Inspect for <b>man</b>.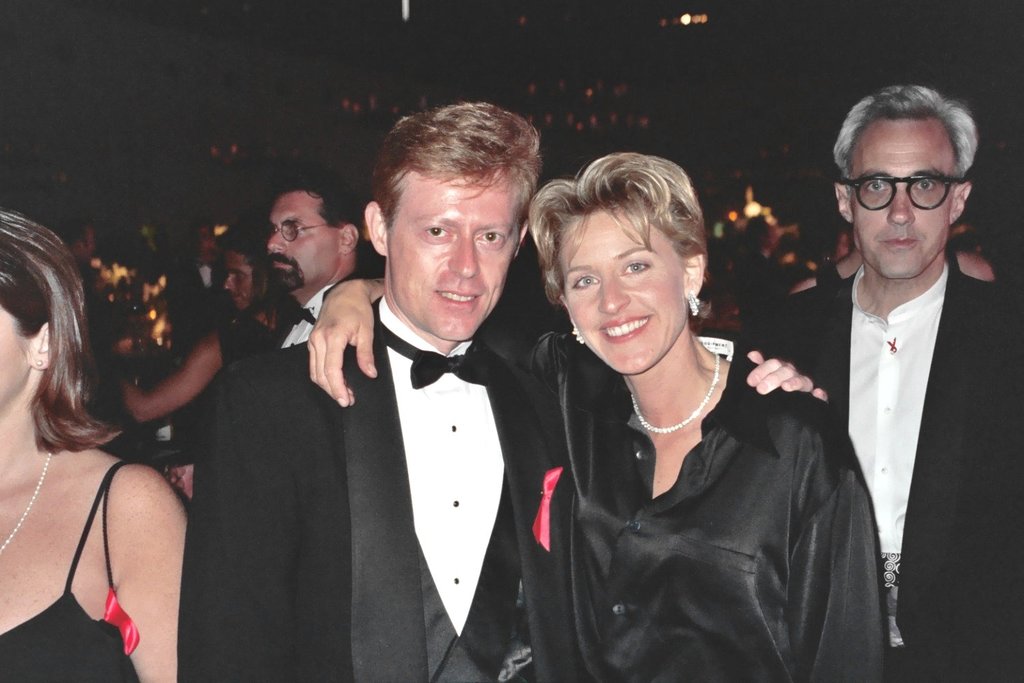
Inspection: <box>175,222,222,361</box>.
